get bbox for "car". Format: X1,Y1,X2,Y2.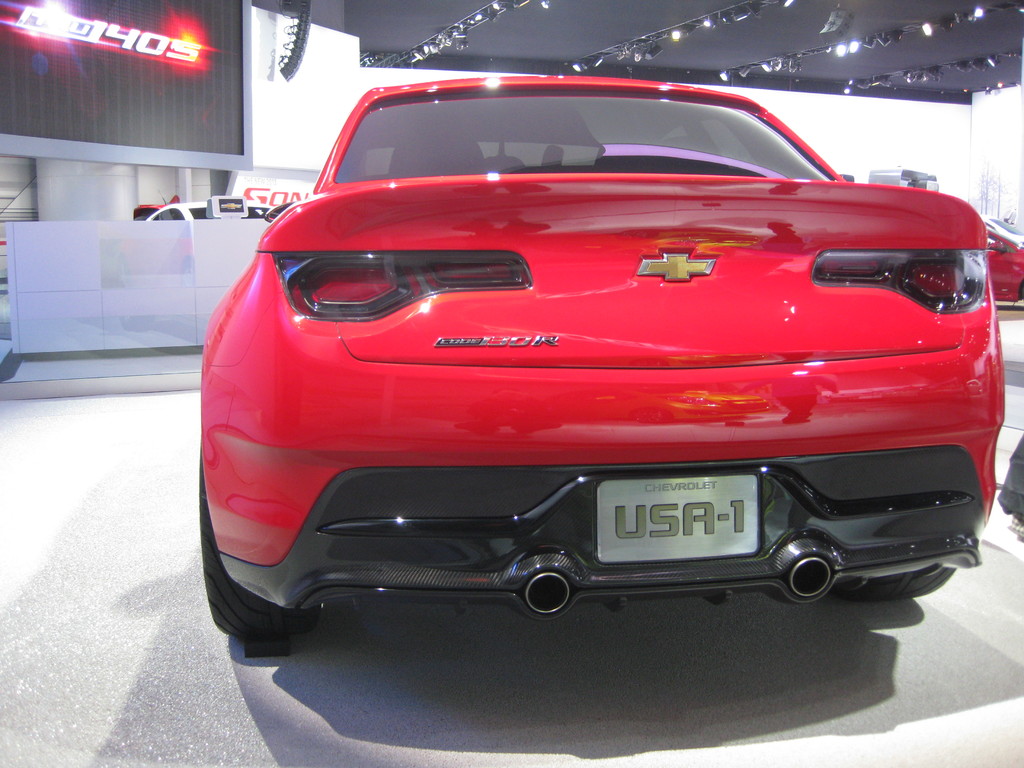
981,215,1023,244.
